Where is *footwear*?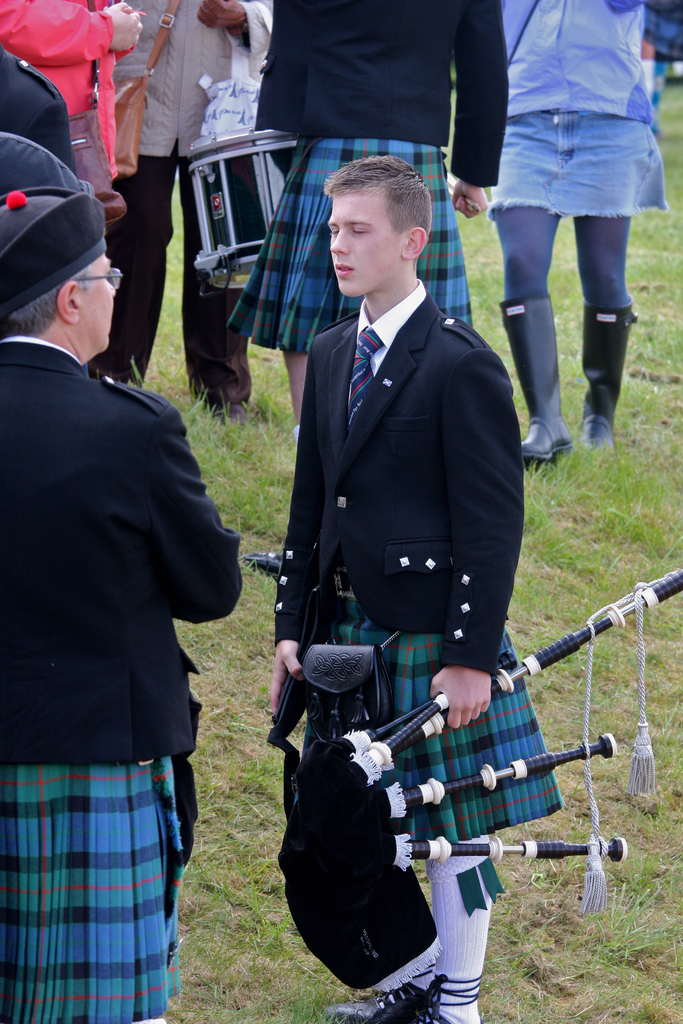
rect(494, 294, 573, 473).
